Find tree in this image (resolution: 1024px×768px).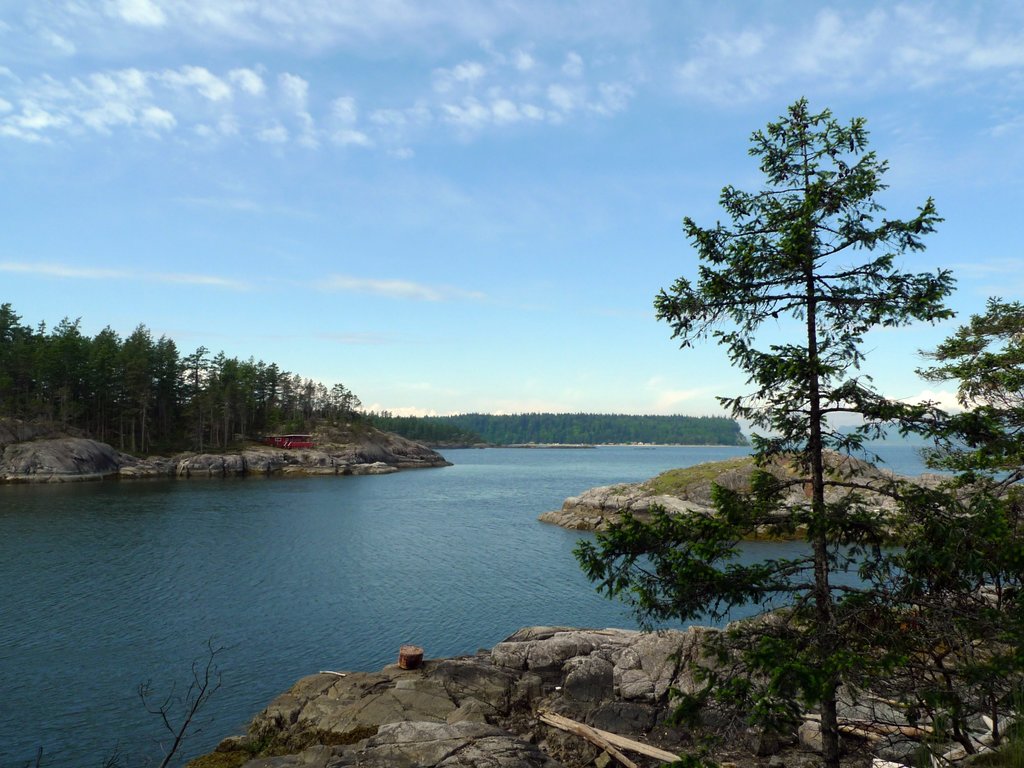
{"left": 892, "top": 294, "right": 1023, "bottom": 758}.
